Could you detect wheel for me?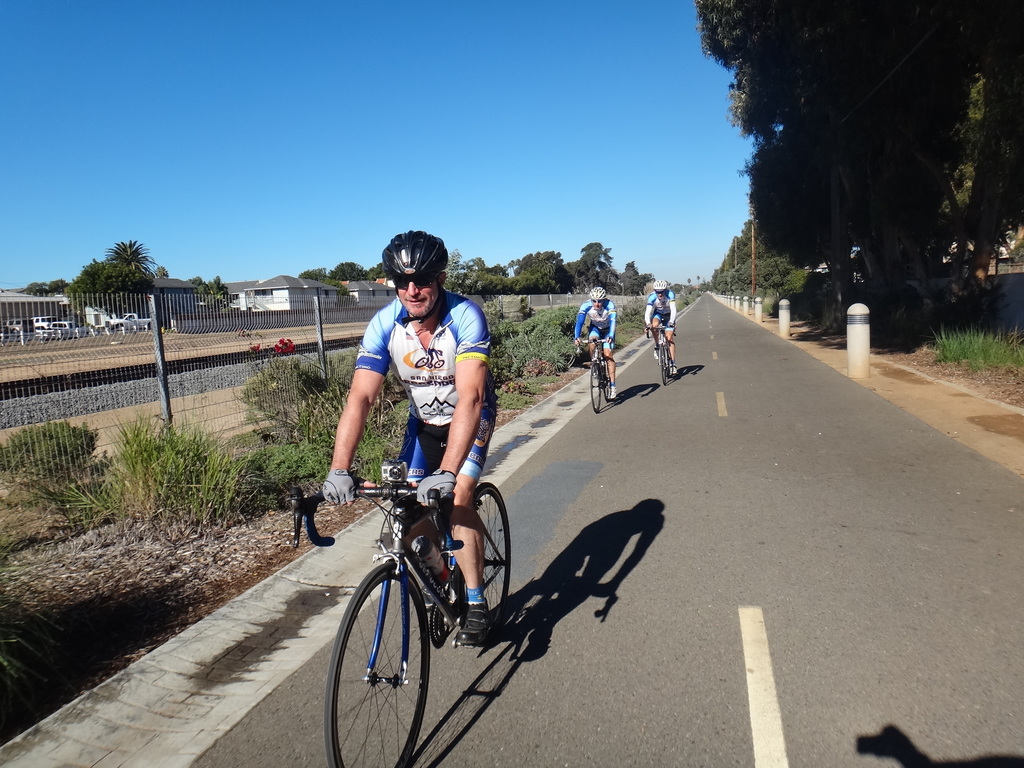
Detection result: pyautogui.locateOnScreen(657, 342, 670, 387).
